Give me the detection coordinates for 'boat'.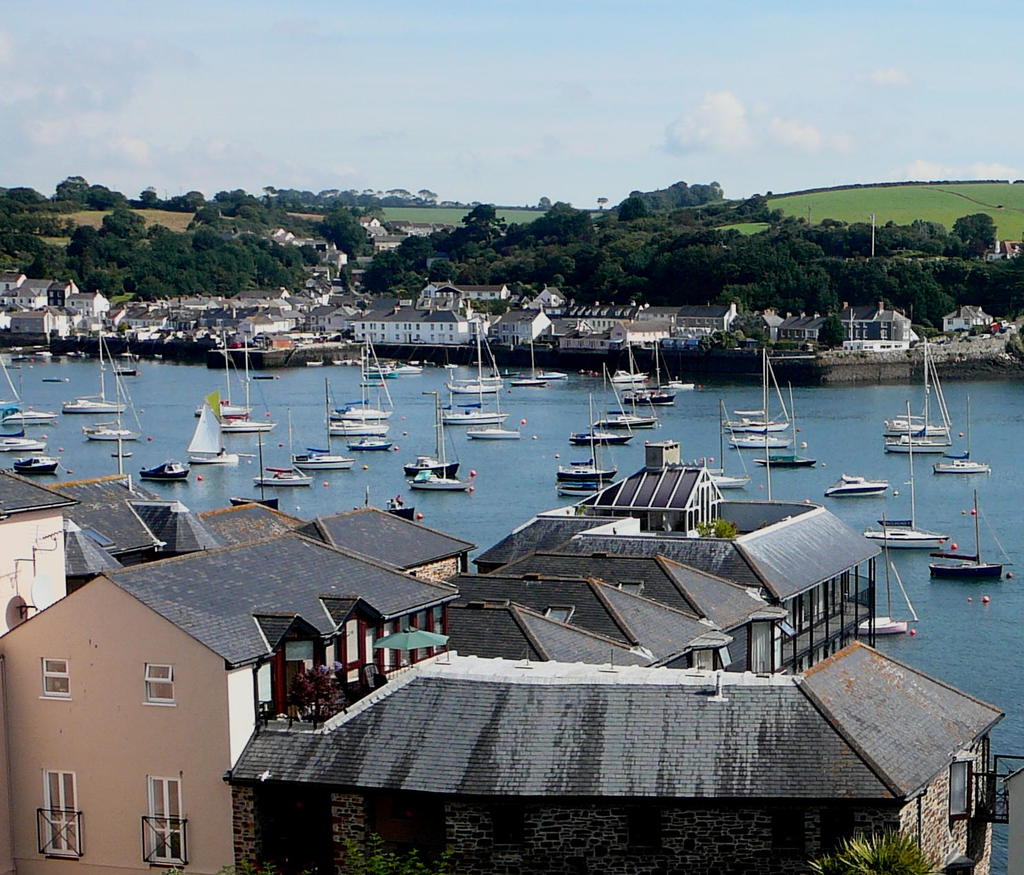
872/346/958/460.
